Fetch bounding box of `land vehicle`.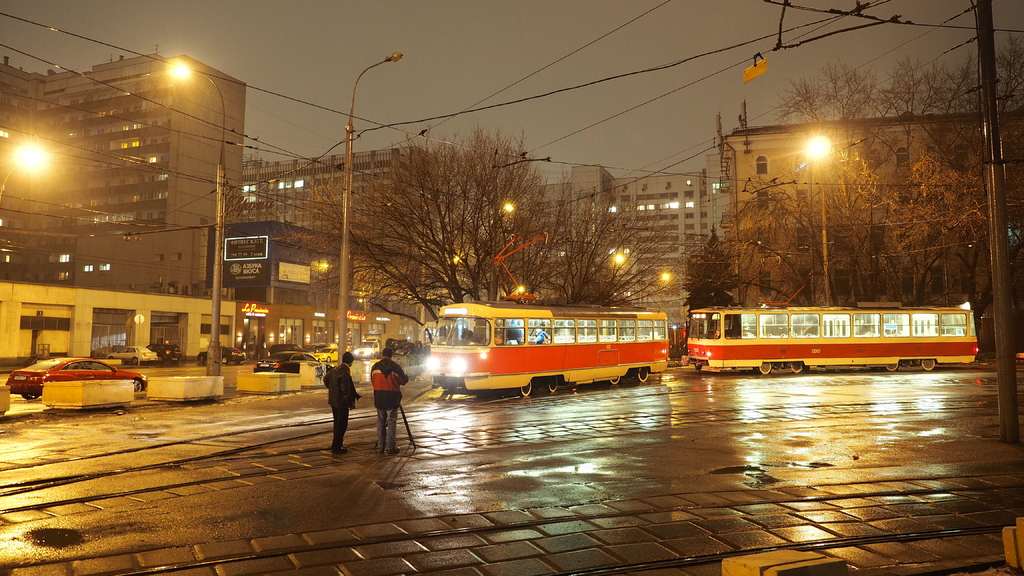
Bbox: 414/293/680/397.
